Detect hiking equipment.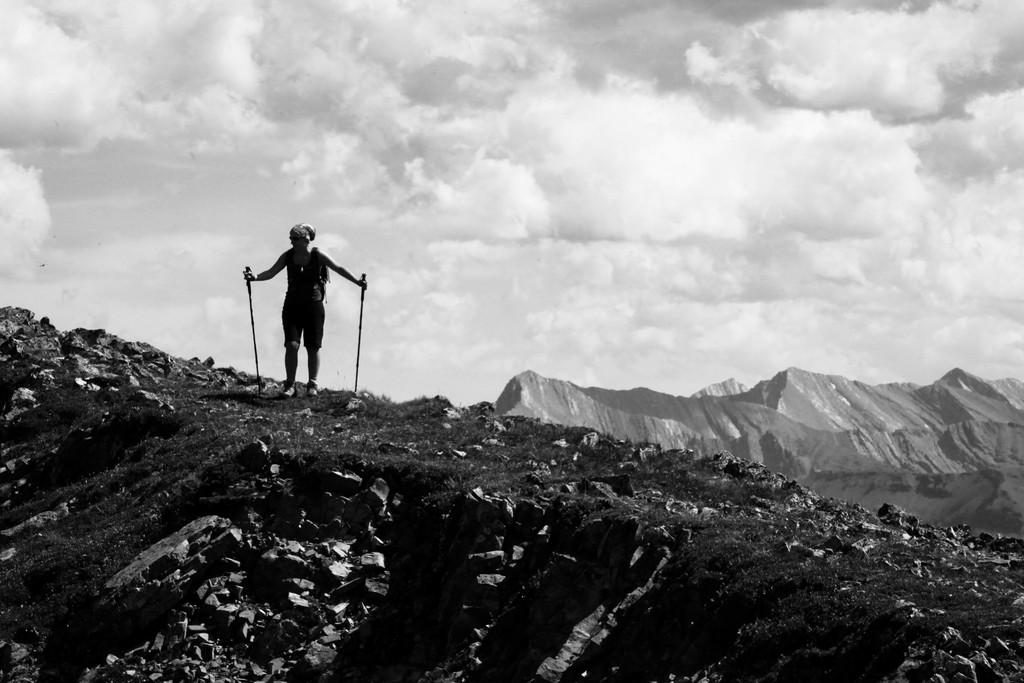
Detected at <box>236,258,262,384</box>.
